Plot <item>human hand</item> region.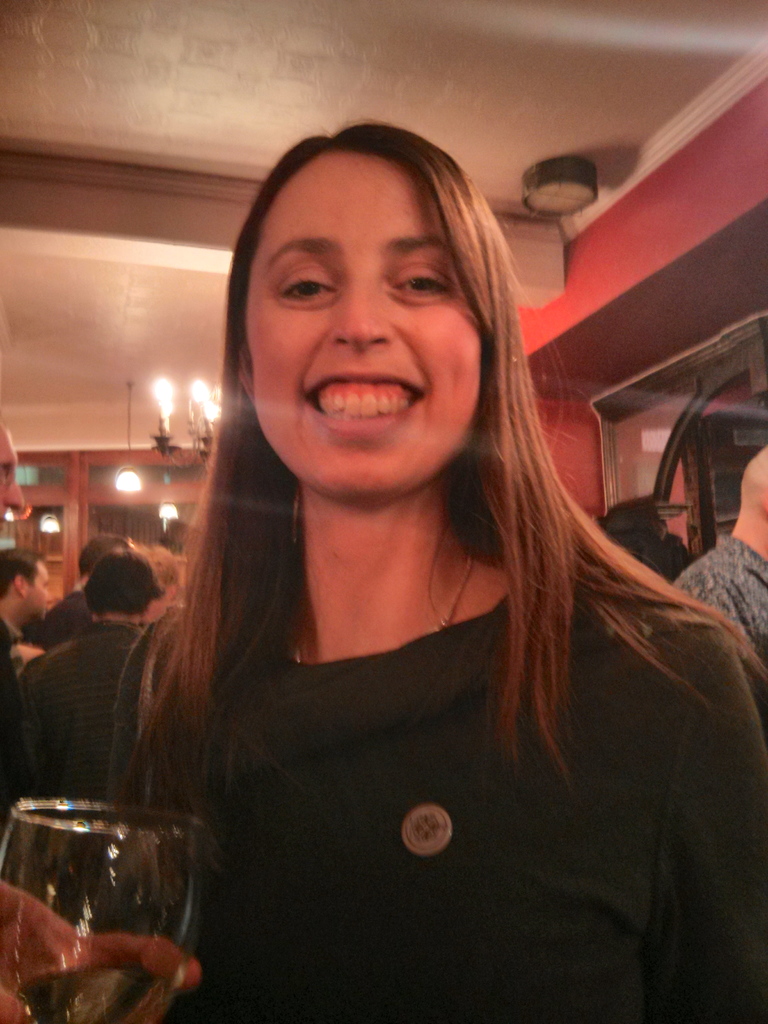
Plotted at detection(0, 875, 200, 1023).
